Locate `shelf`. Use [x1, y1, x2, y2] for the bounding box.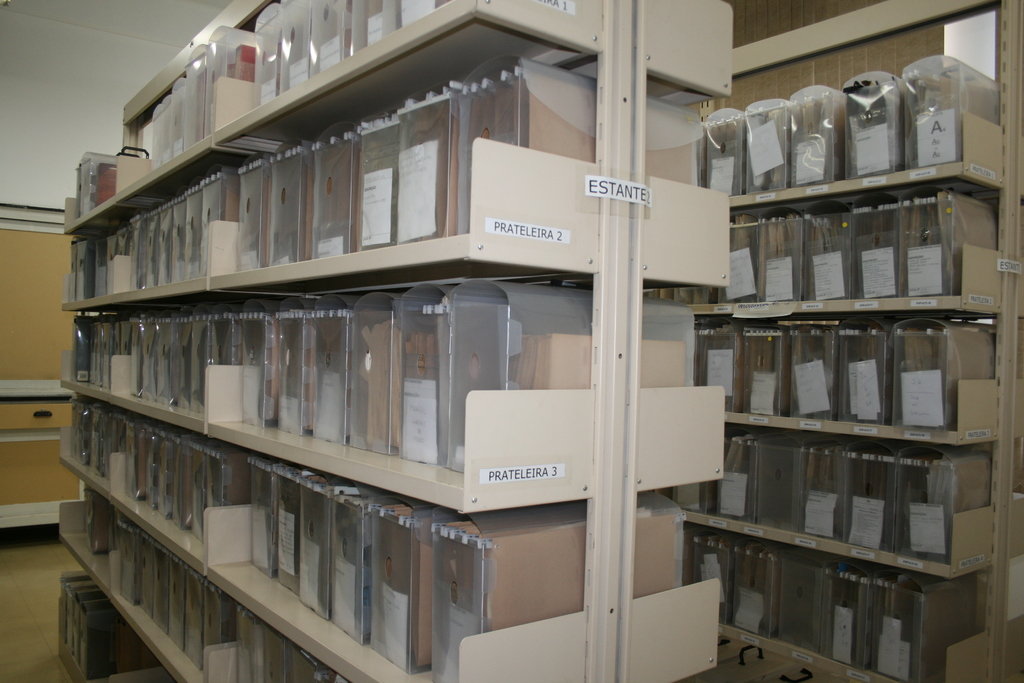
[676, 548, 1000, 682].
